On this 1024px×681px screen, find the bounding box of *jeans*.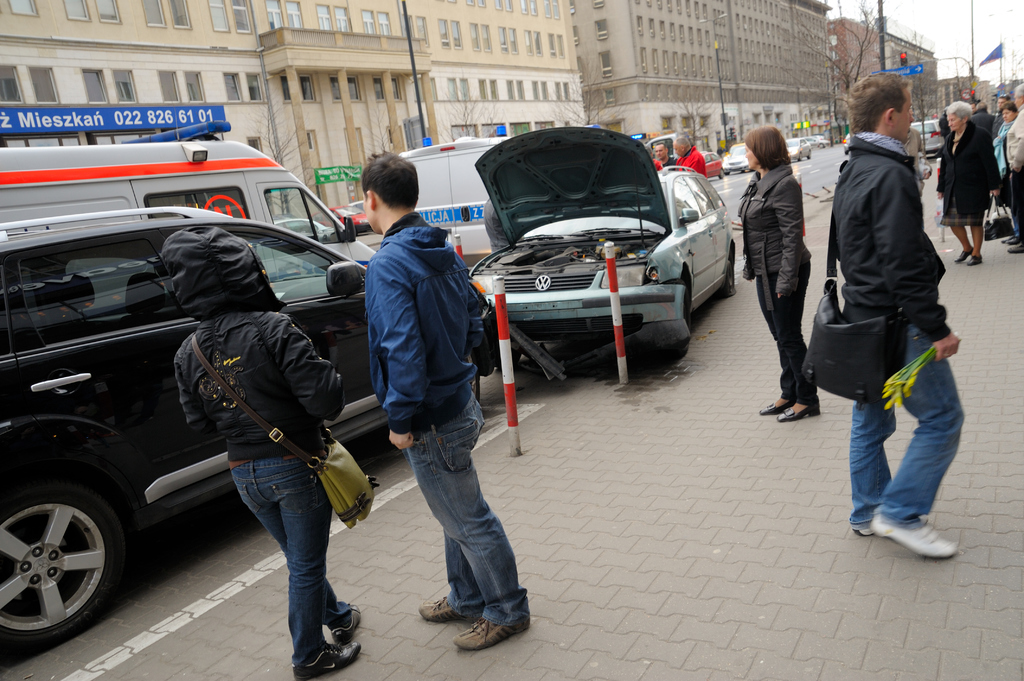
Bounding box: (399,385,530,626).
